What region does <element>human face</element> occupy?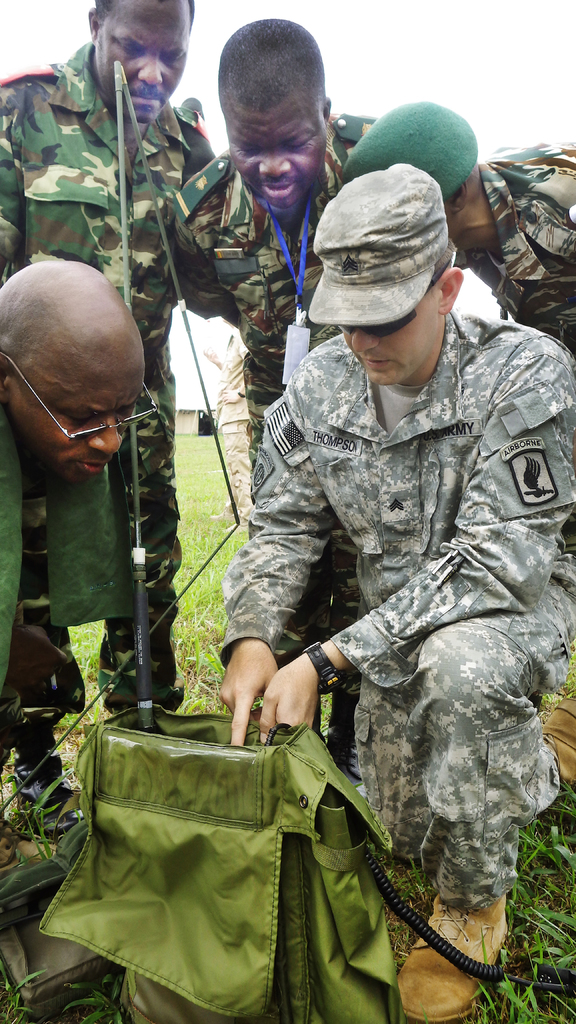
left=8, top=378, right=145, bottom=483.
